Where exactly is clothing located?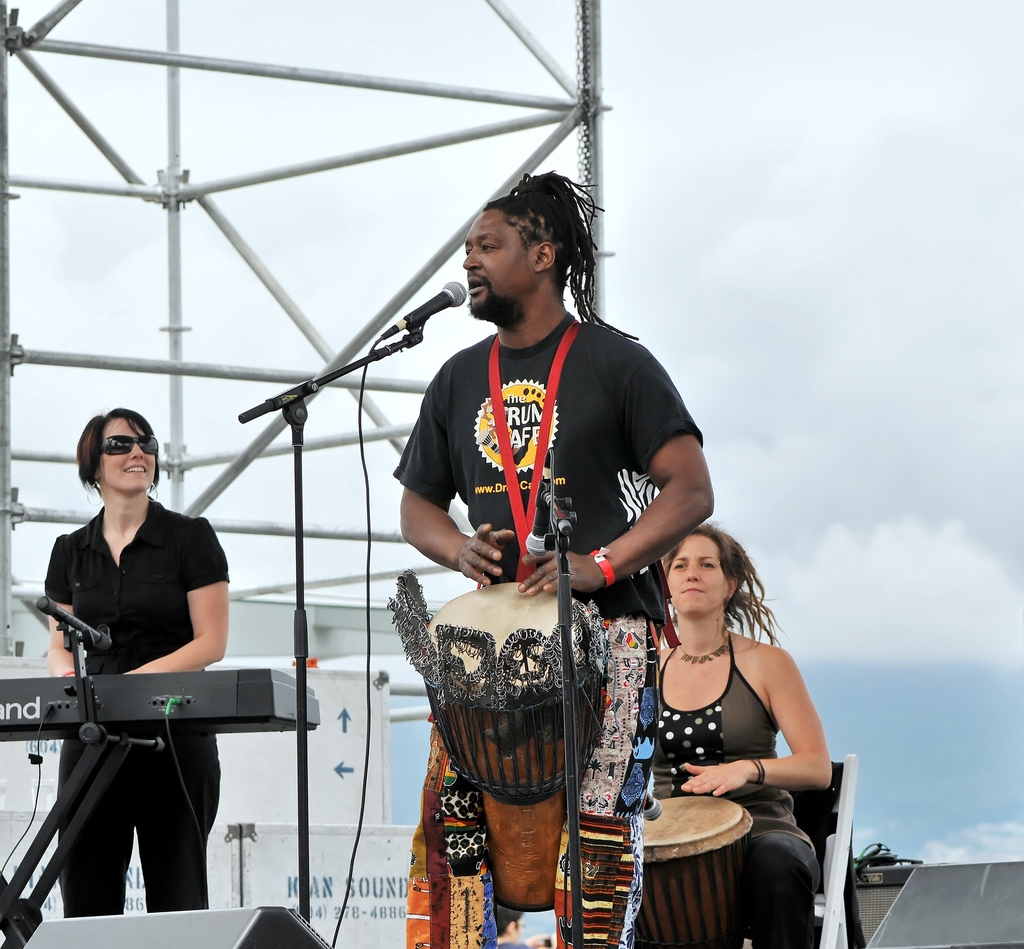
Its bounding box is 52 493 216 911.
